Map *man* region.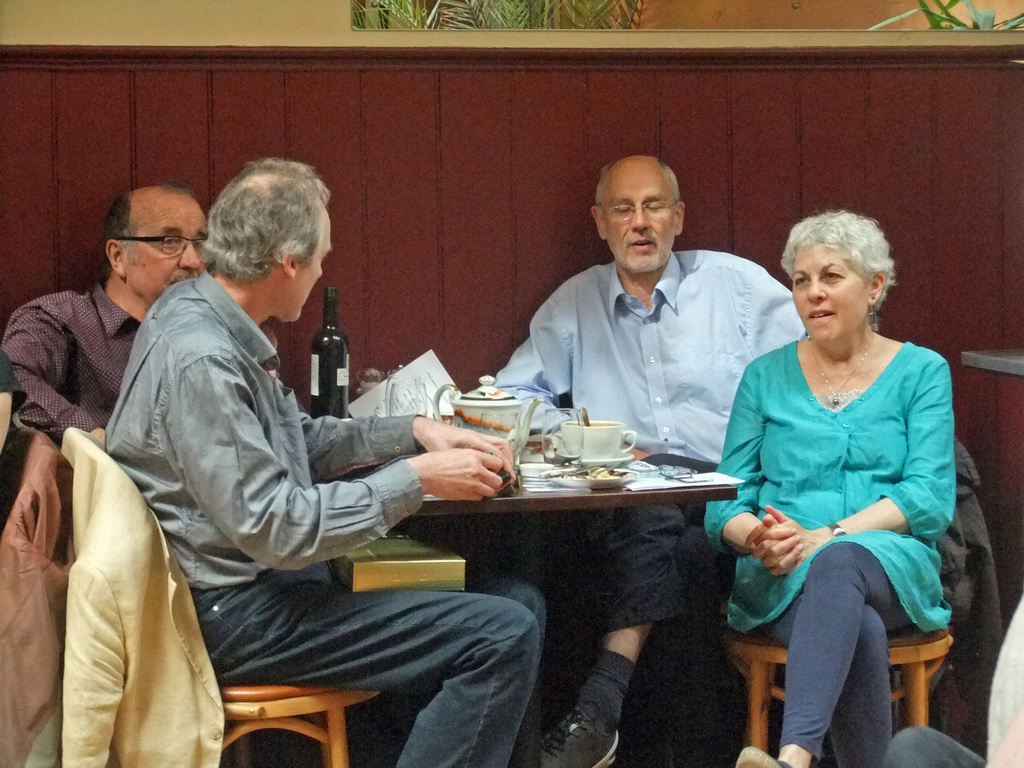
Mapped to Rect(99, 150, 545, 767).
